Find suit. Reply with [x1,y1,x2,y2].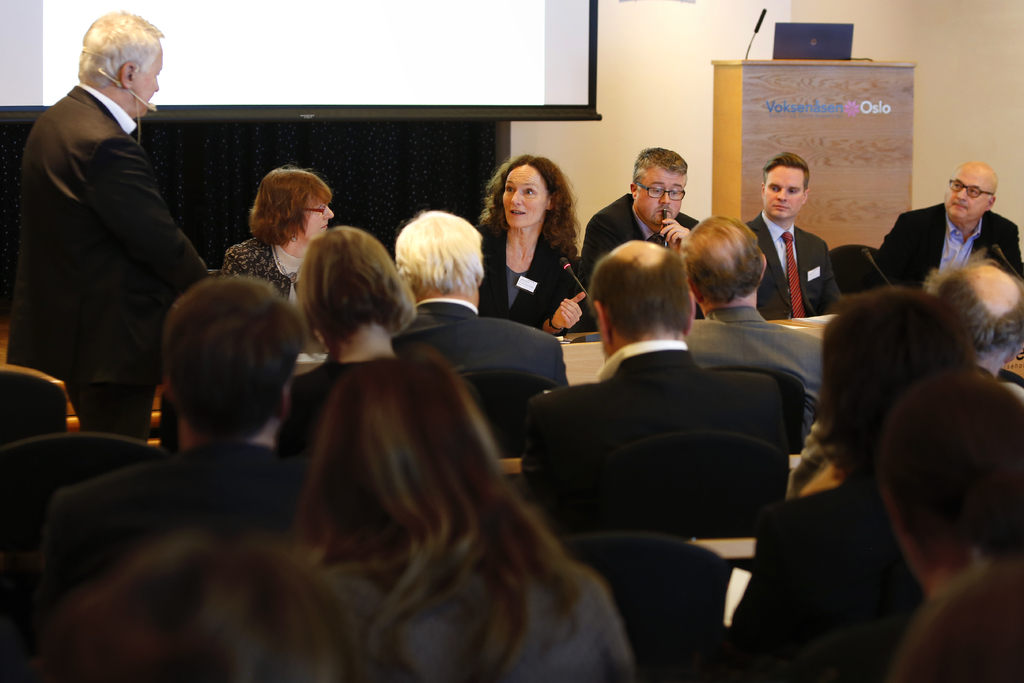
[750,210,851,321].
